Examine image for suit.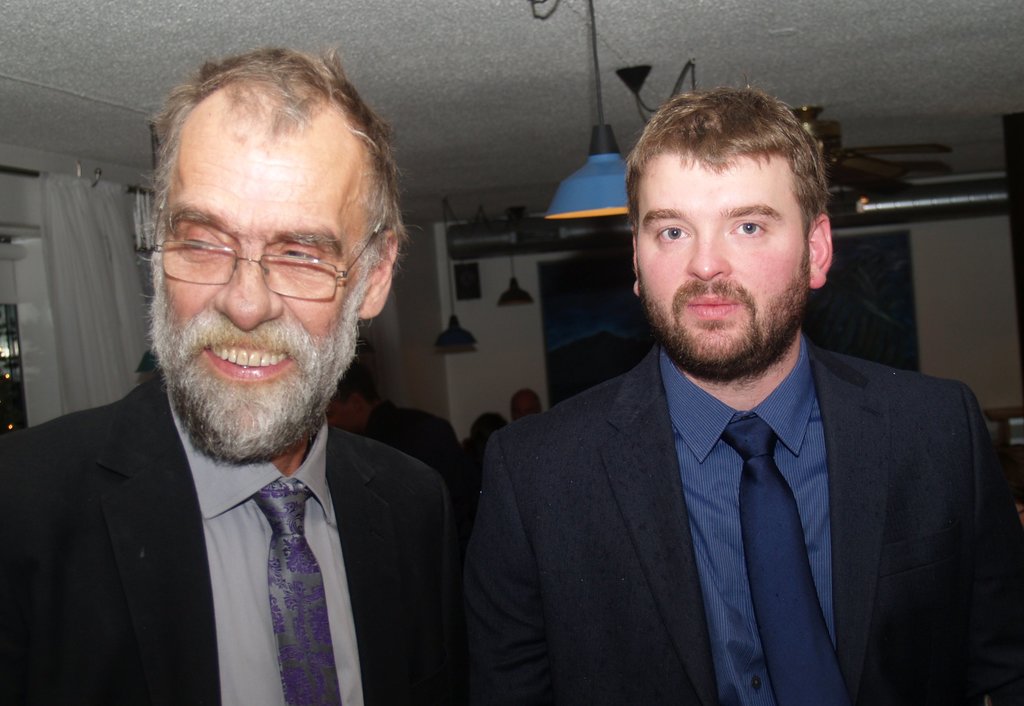
Examination result: 445 234 1023 696.
